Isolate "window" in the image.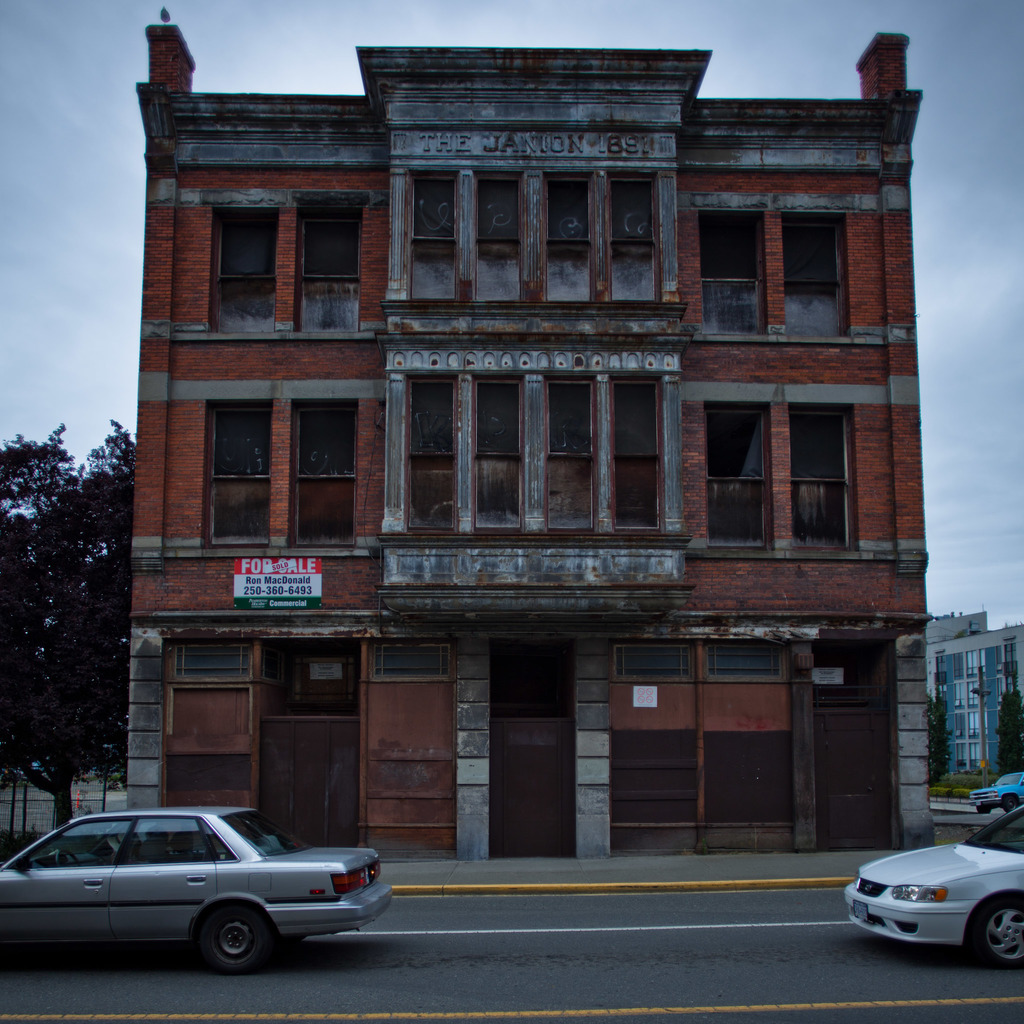
Isolated region: region(607, 379, 655, 534).
